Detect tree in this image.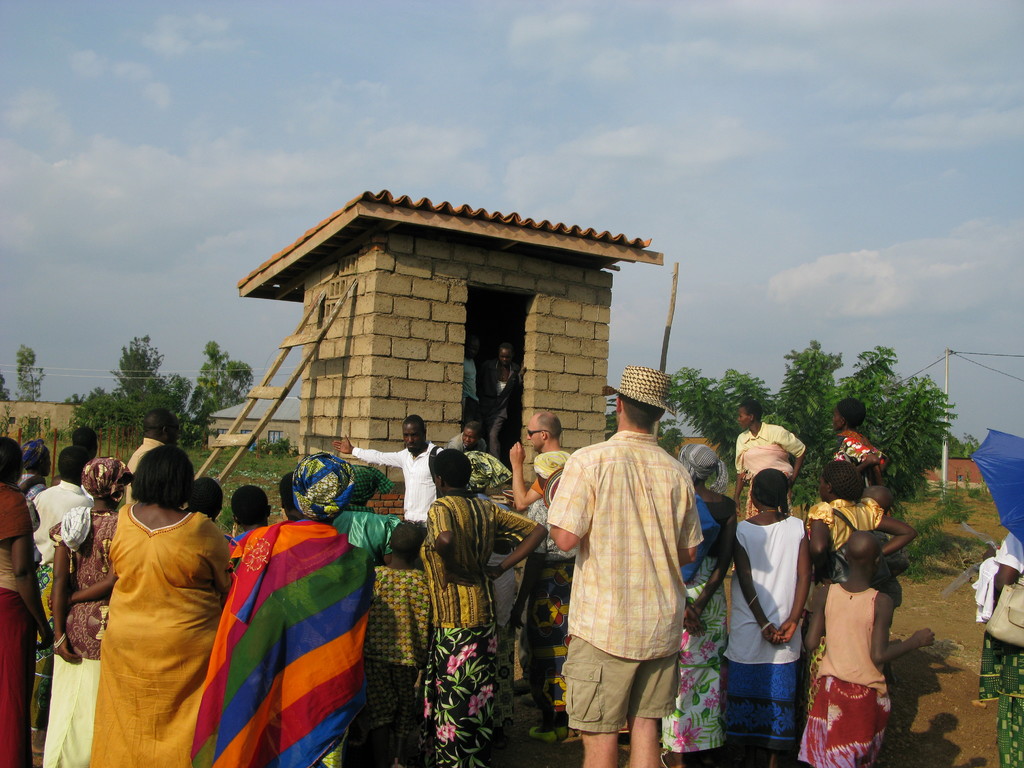
Detection: <box>841,345,898,420</box>.
